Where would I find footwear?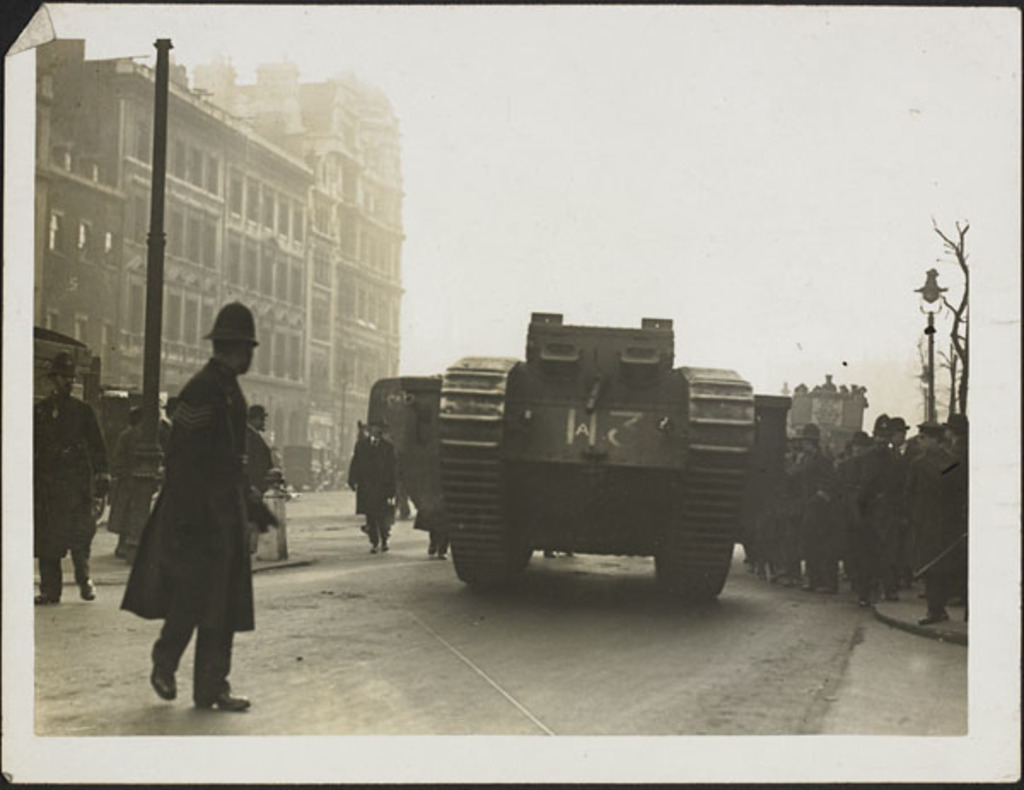
At {"left": 370, "top": 543, "right": 377, "bottom": 553}.
